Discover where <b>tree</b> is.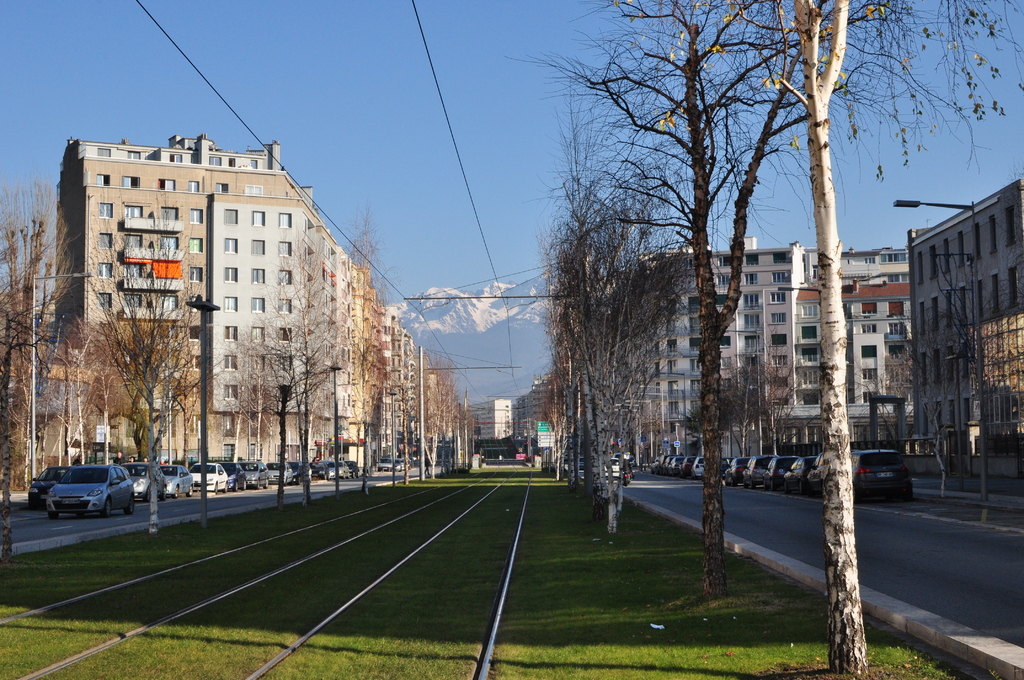
Discovered at detection(521, 0, 1023, 602).
